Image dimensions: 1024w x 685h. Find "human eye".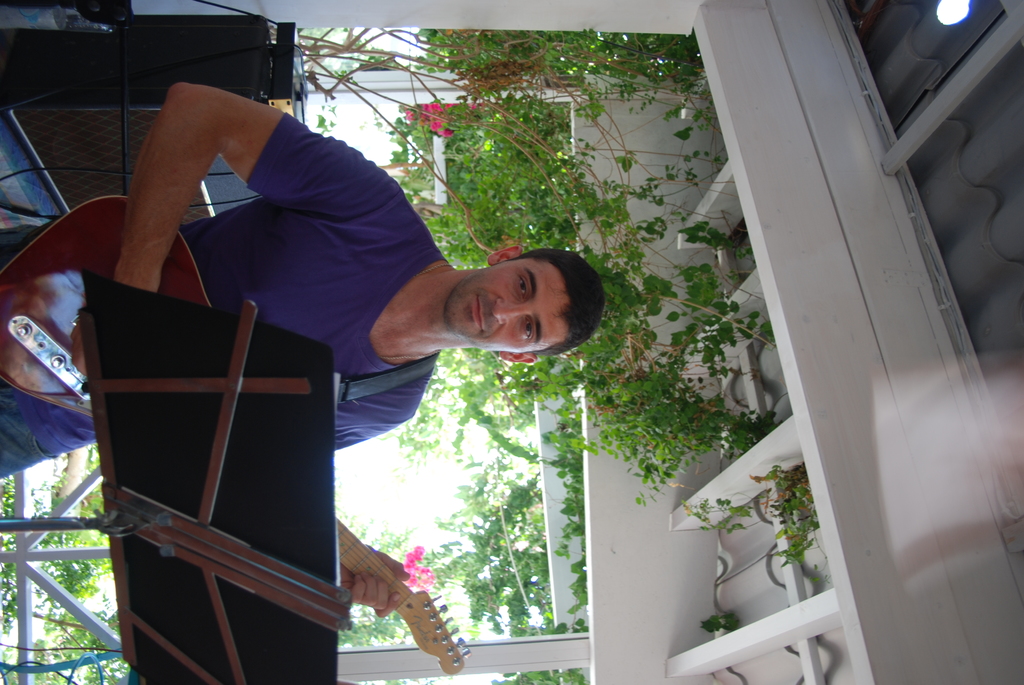
520 317 538 343.
